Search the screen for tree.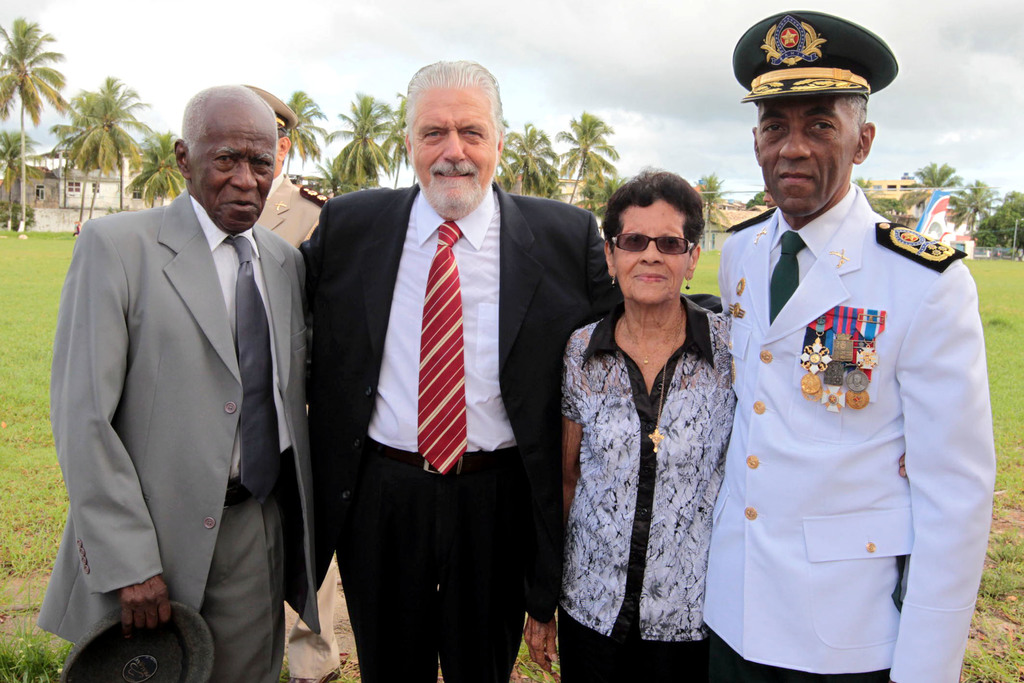
Found at (left=963, top=177, right=995, bottom=273).
